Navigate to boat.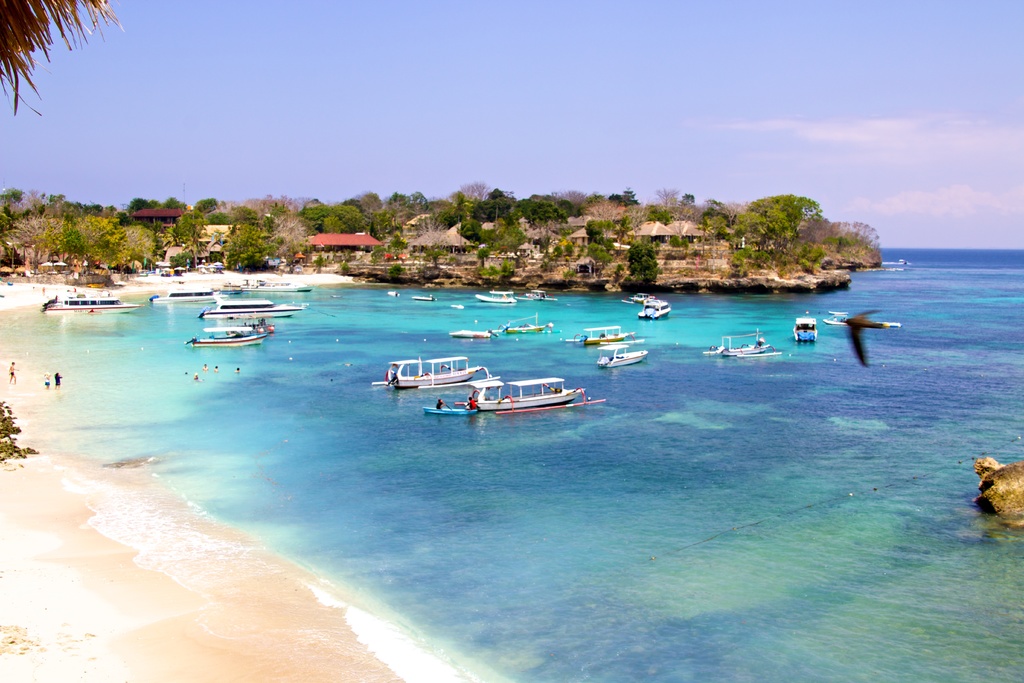
Navigation target: x1=153 y1=283 x2=224 y2=309.
